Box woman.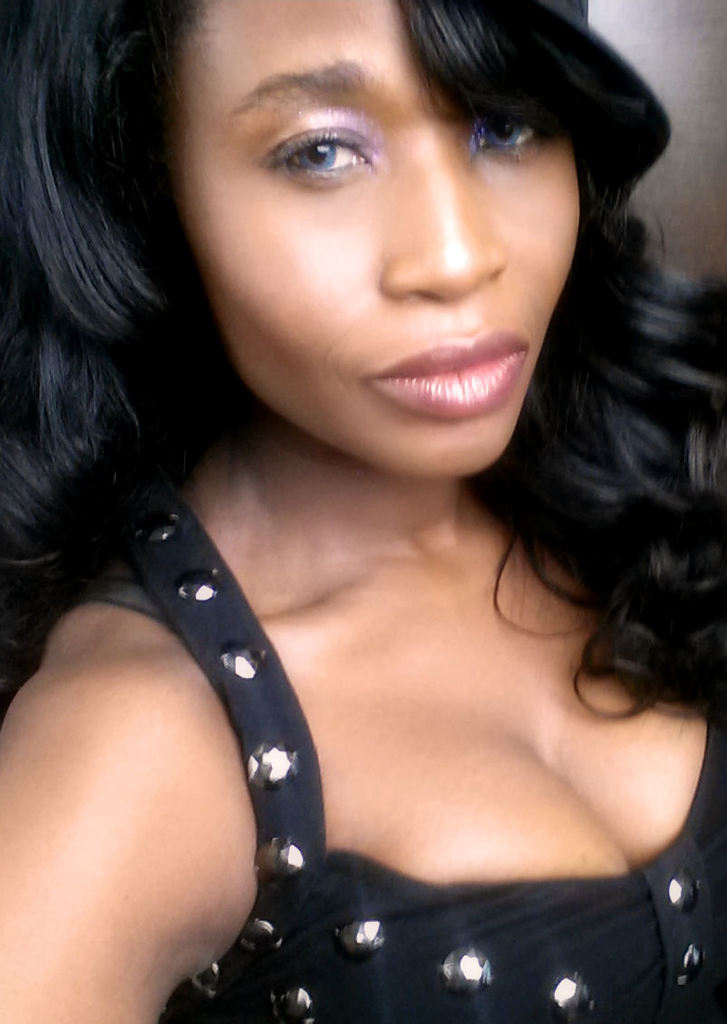
locate(0, 0, 726, 1000).
